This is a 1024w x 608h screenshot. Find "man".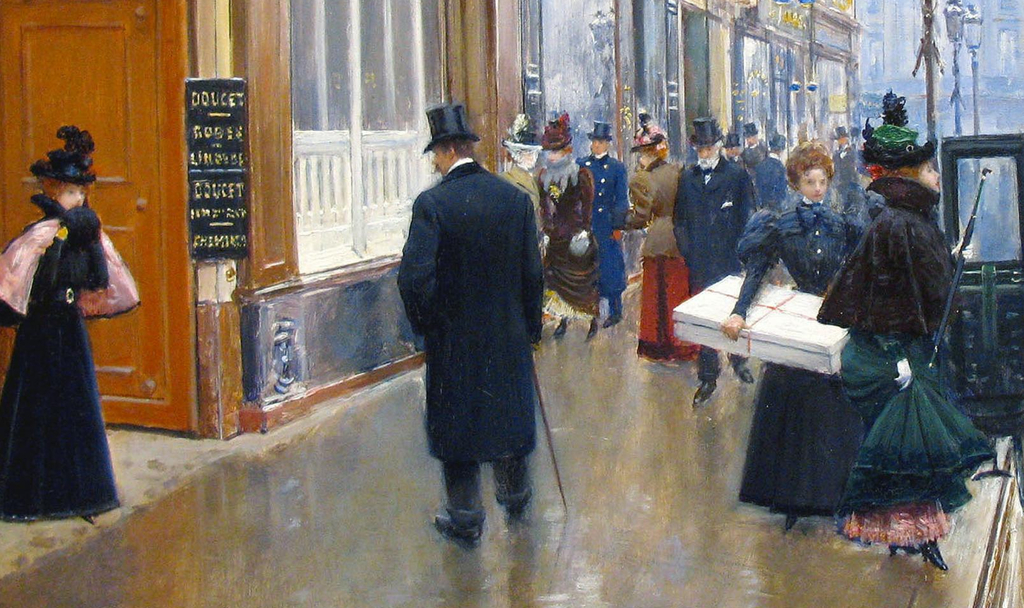
Bounding box: <box>741,120,790,212</box>.
